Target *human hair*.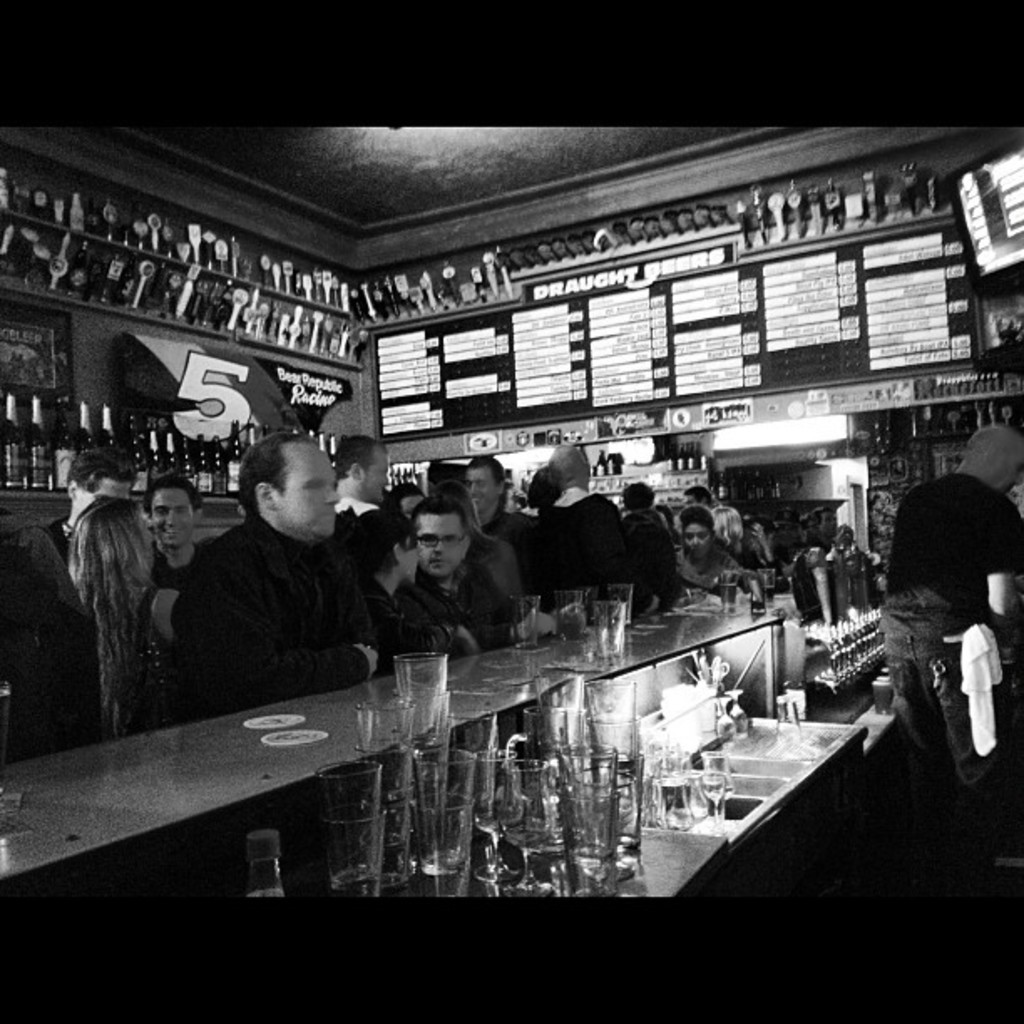
Target region: <box>681,504,718,529</box>.
